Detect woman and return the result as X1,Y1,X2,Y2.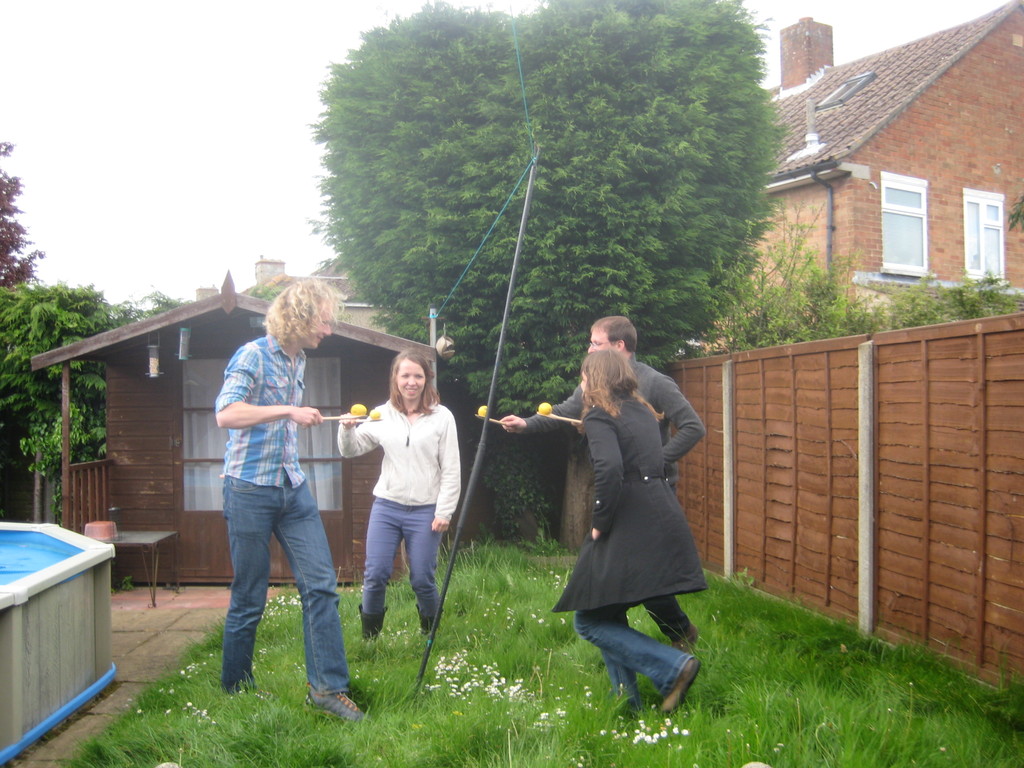
554,313,710,707.
